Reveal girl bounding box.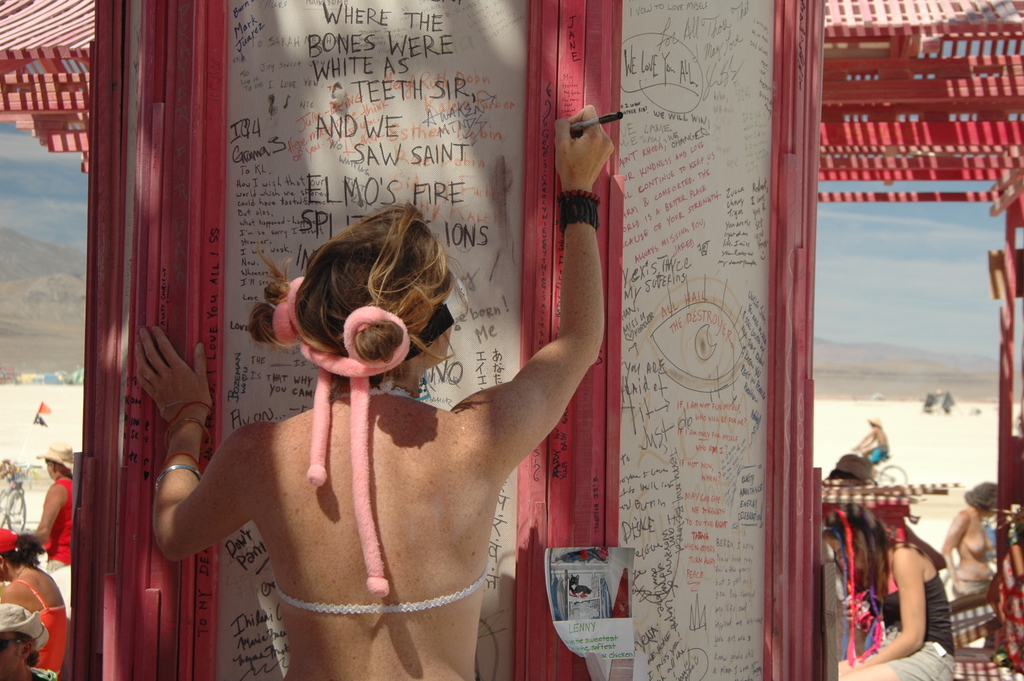
Revealed: BBox(124, 110, 625, 675).
